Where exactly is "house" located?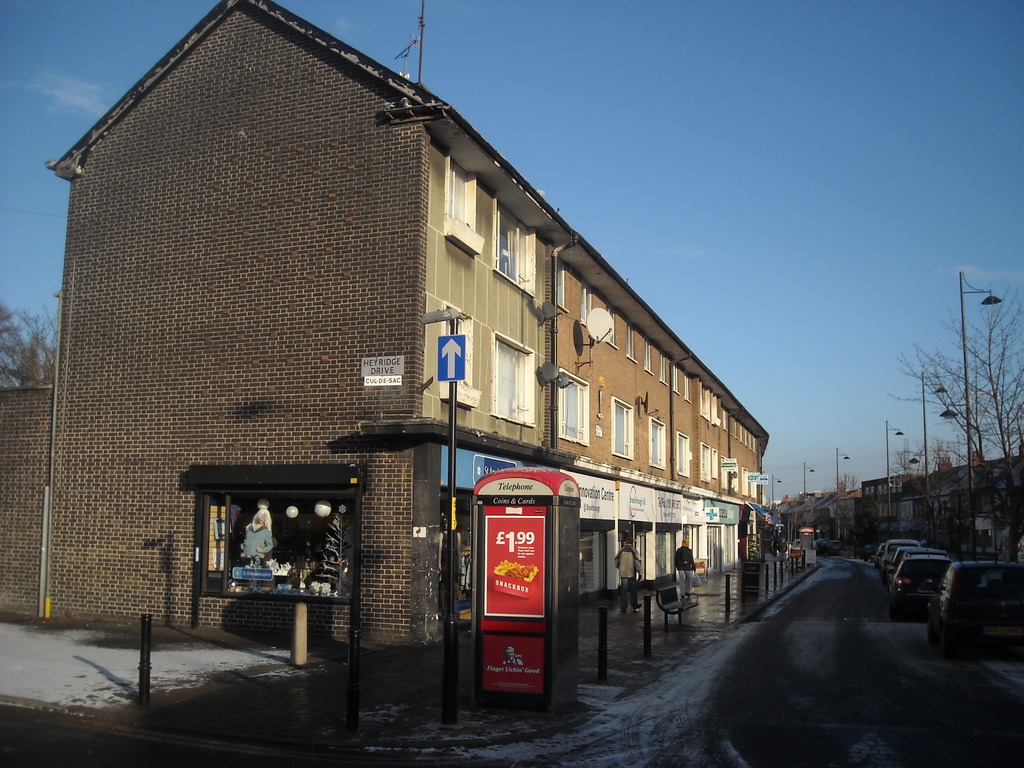
Its bounding box is [left=855, top=476, right=920, bottom=541].
